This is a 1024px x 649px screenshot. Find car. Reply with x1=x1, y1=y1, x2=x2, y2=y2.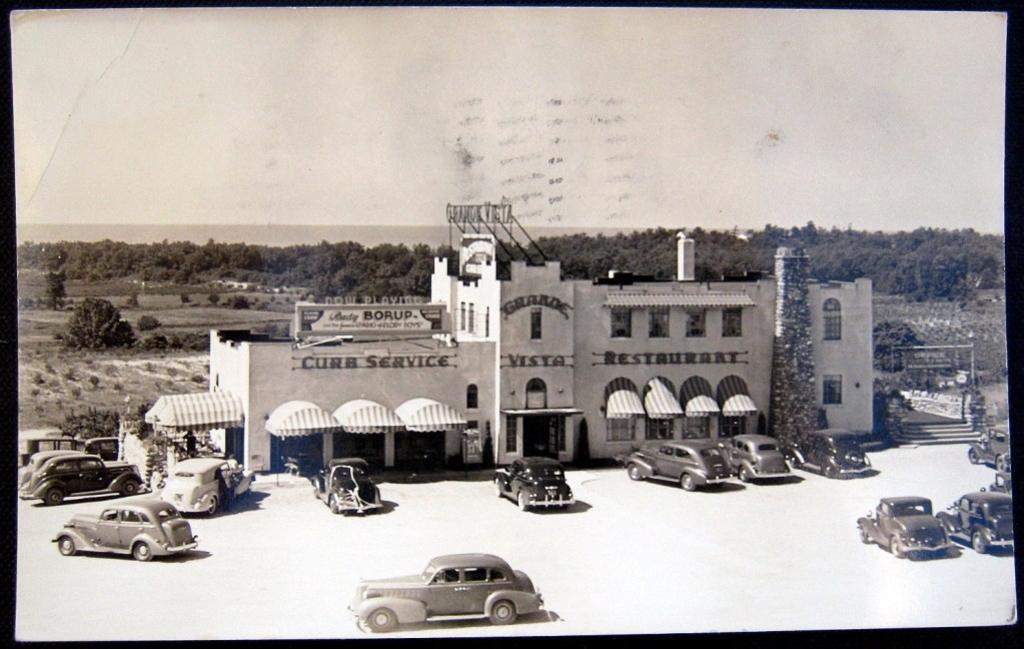
x1=163, y1=459, x2=260, y2=518.
